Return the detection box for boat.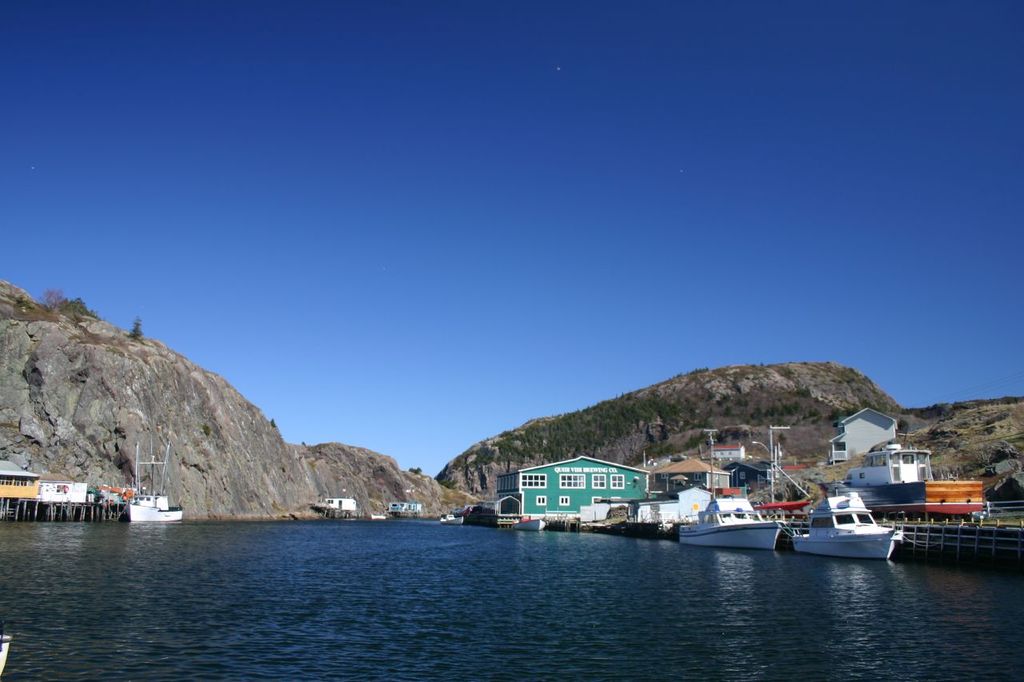
[680,493,786,552].
